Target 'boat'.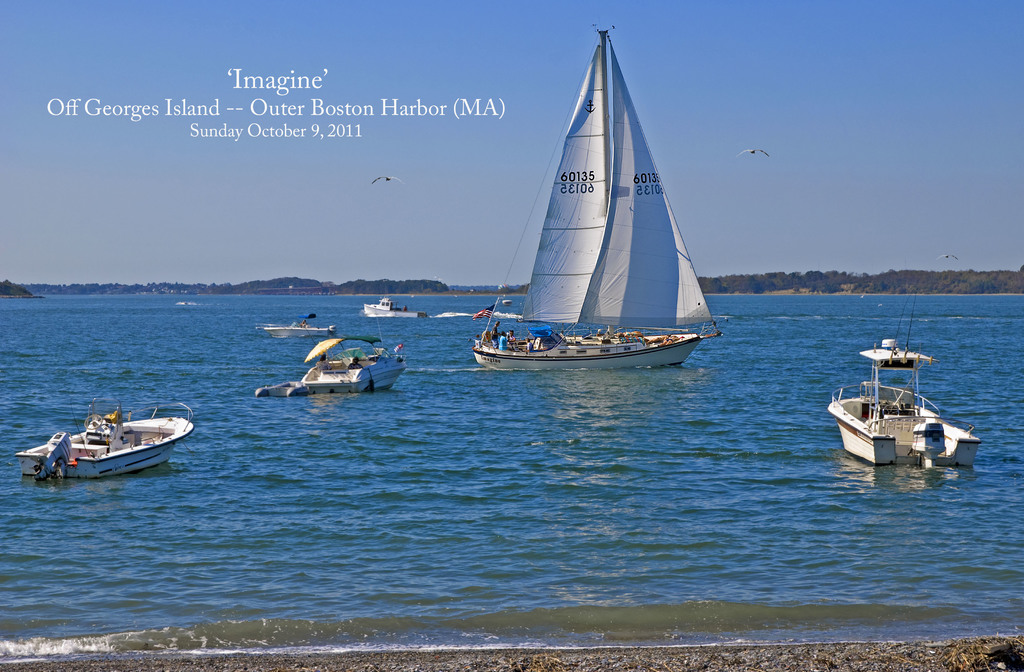
Target region: [left=468, top=22, right=723, bottom=372].
